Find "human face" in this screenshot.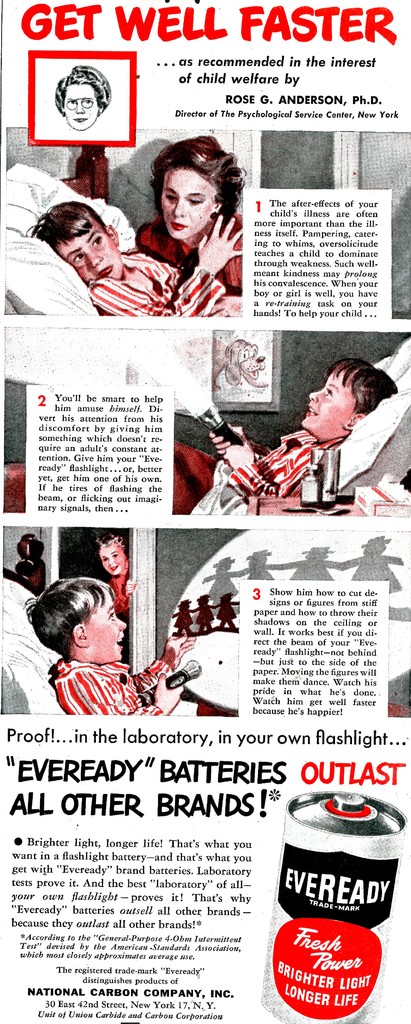
The bounding box for "human face" is x1=96, y1=540, x2=122, y2=575.
